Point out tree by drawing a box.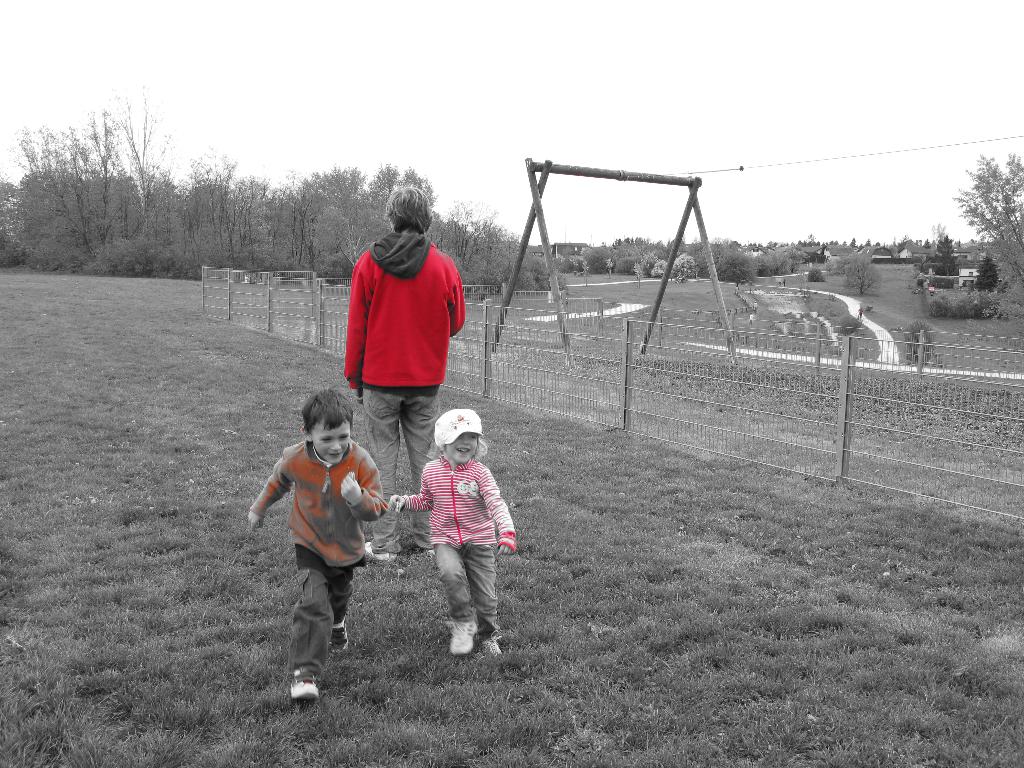
[left=717, top=244, right=762, bottom=291].
